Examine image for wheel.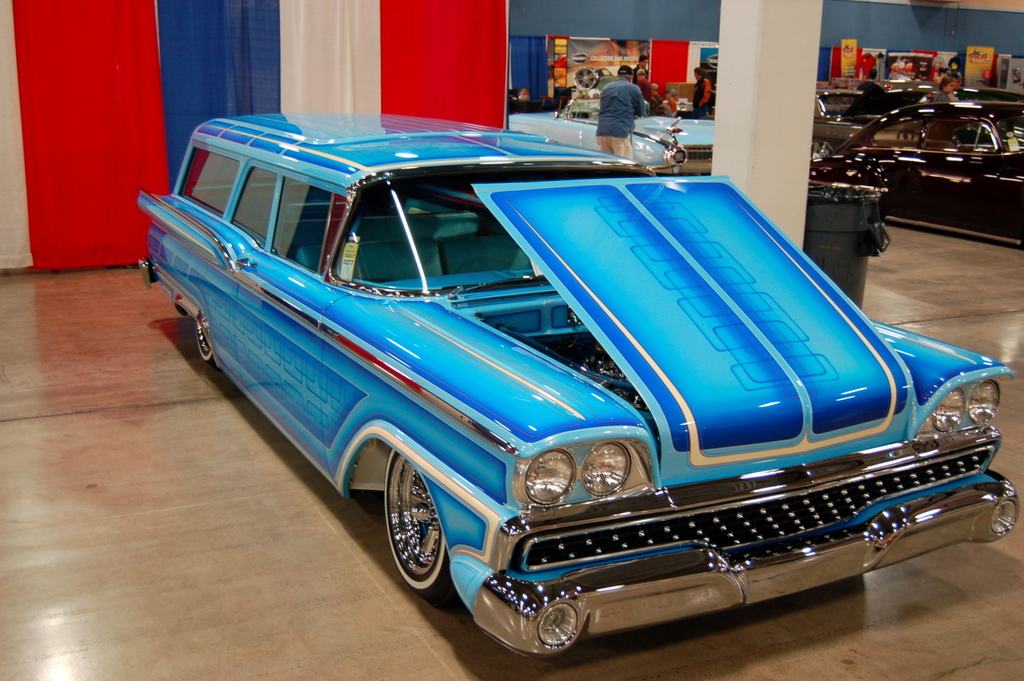
Examination result: 195,323,220,367.
